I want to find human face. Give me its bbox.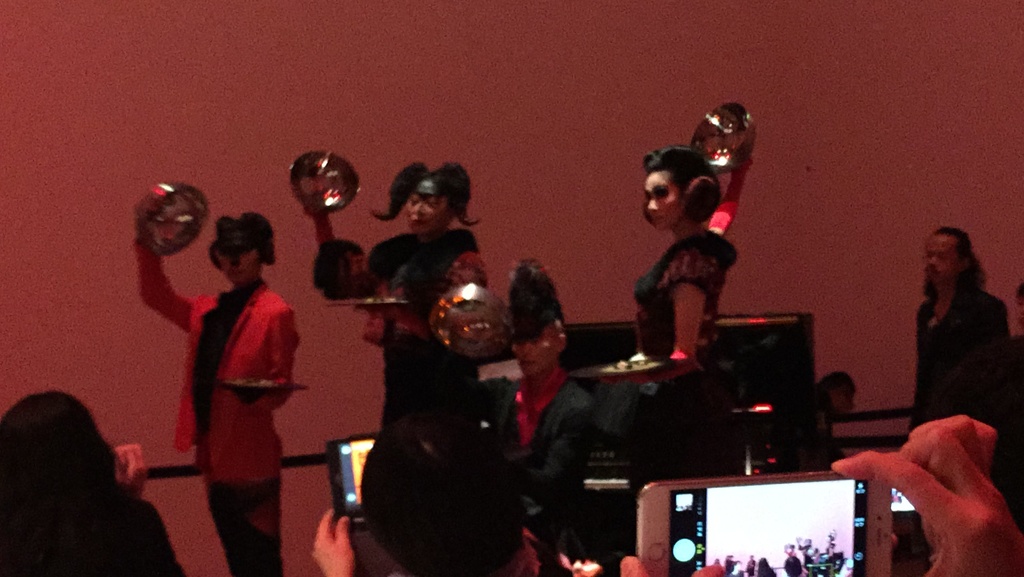
512, 337, 558, 382.
